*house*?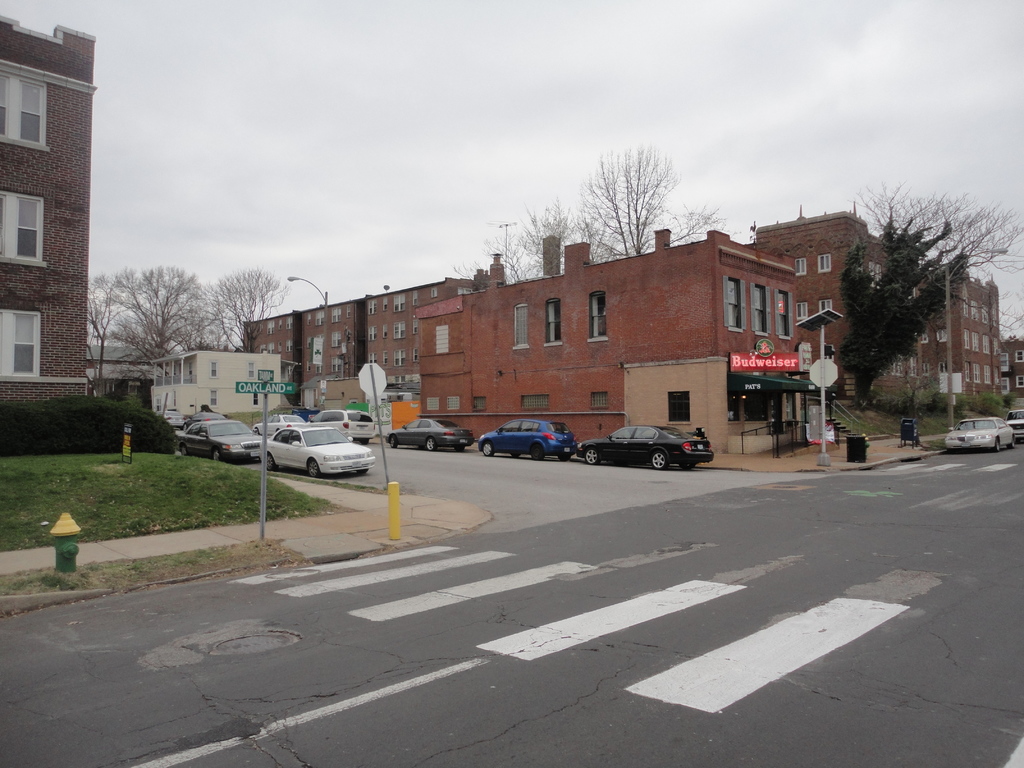
box(150, 339, 277, 435)
